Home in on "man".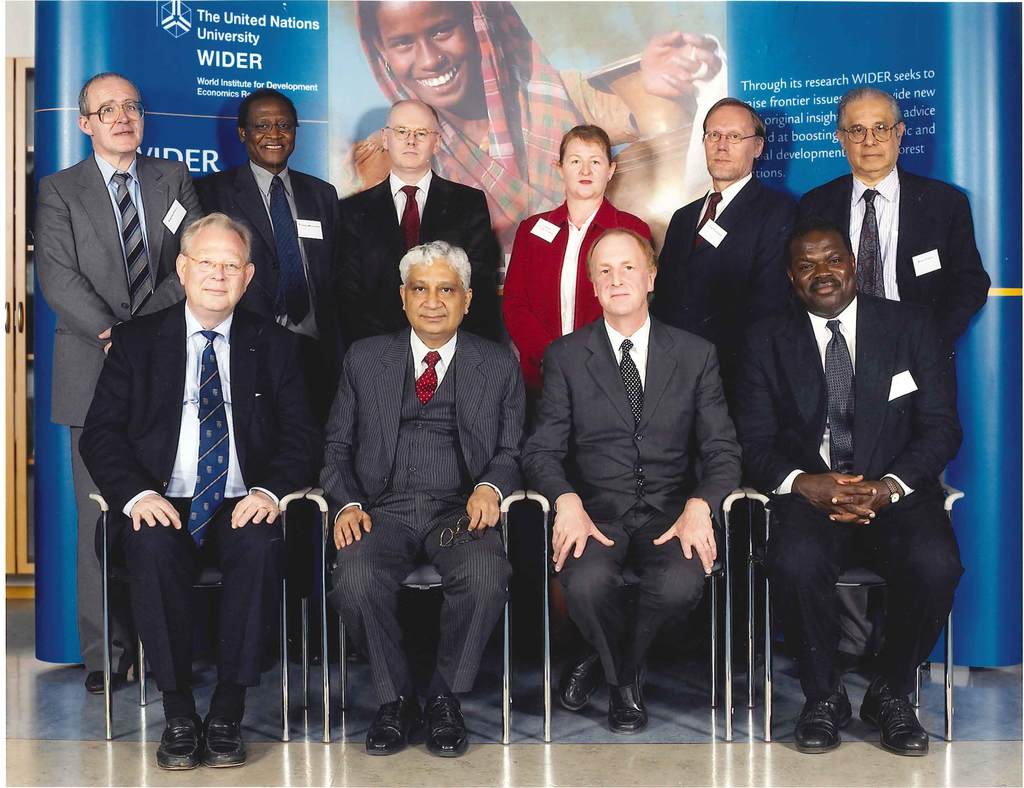
Homed in at pyautogui.locateOnScreen(316, 240, 531, 761).
